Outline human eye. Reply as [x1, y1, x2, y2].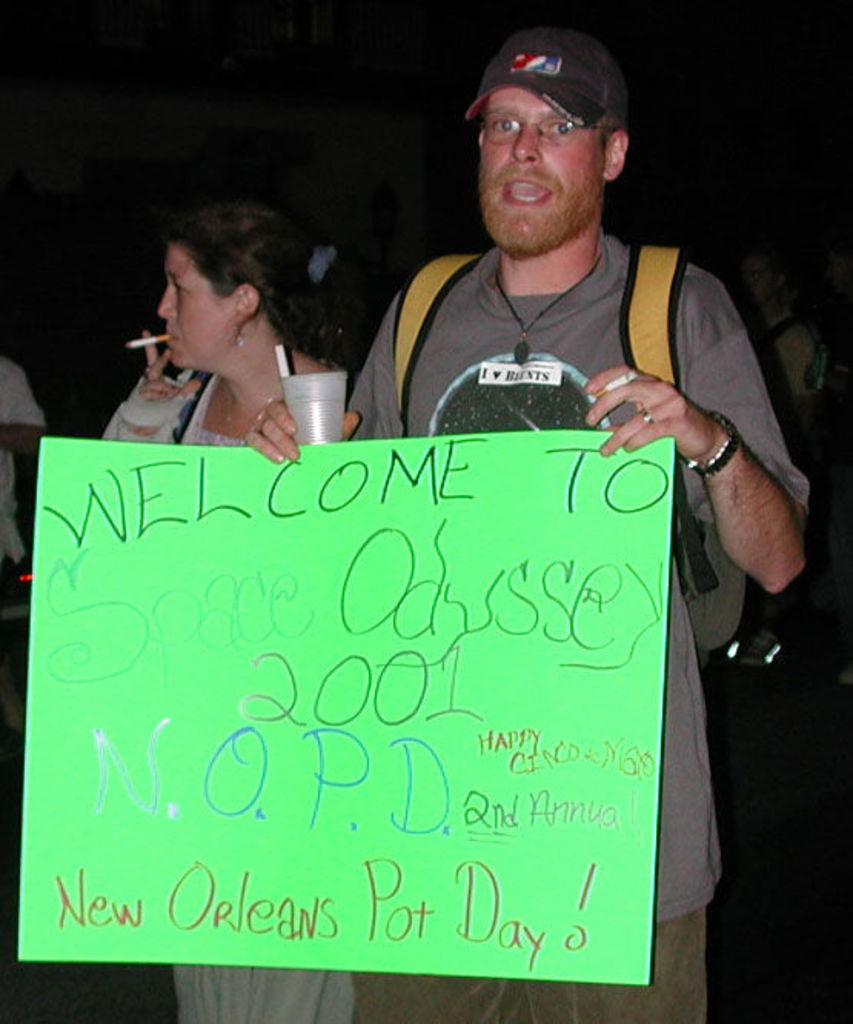
[166, 280, 186, 303].
